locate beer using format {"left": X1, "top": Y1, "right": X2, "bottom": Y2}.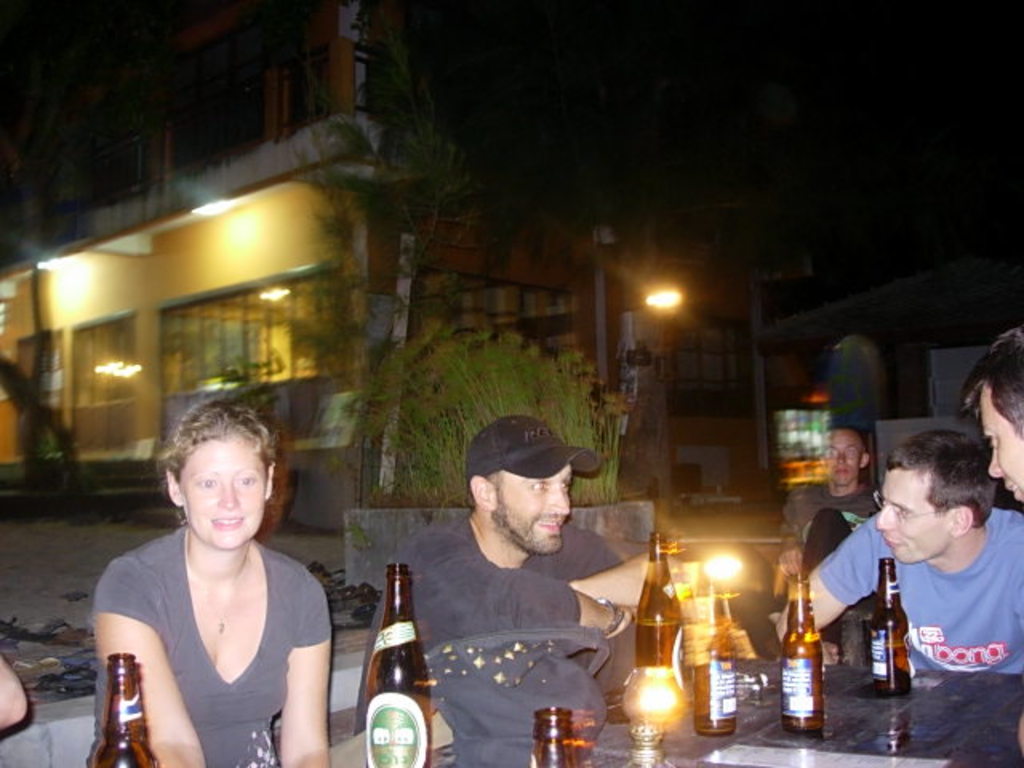
{"left": 773, "top": 573, "right": 829, "bottom": 744}.
